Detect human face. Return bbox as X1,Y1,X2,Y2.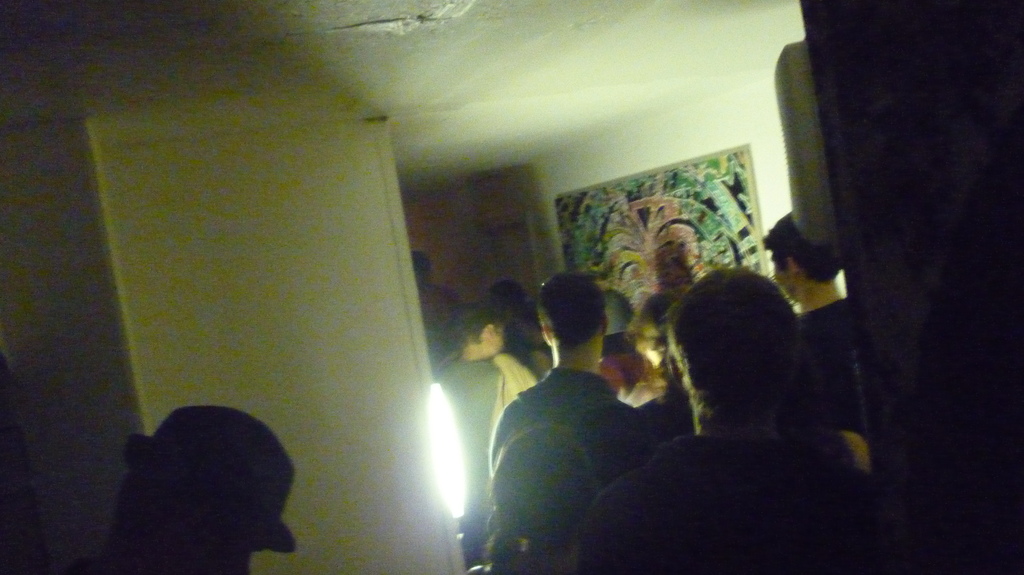
773,260,796,304.
